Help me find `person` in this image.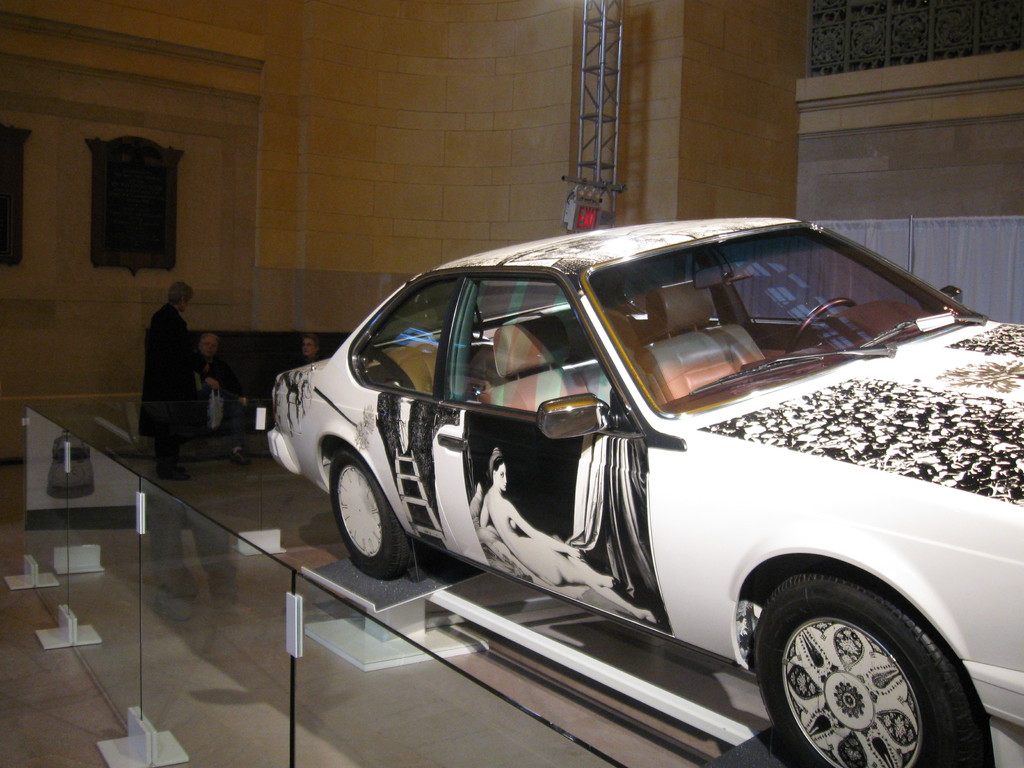
Found it: pyautogui.locateOnScreen(480, 447, 657, 628).
